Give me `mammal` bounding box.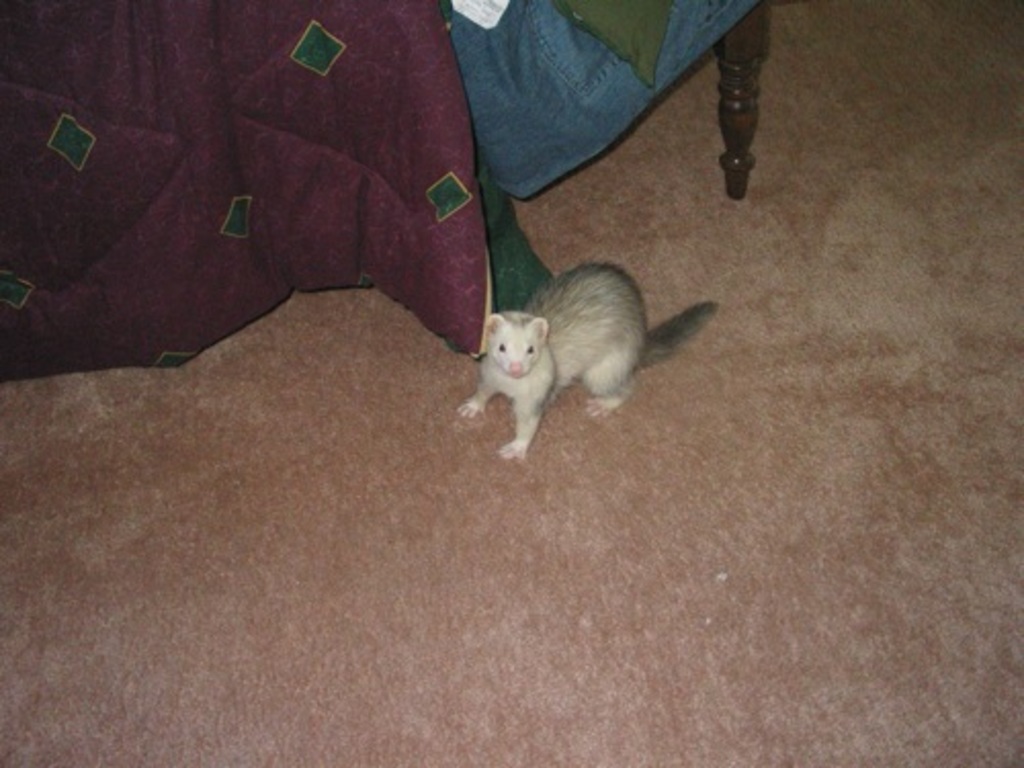
x1=467 y1=264 x2=690 y2=430.
